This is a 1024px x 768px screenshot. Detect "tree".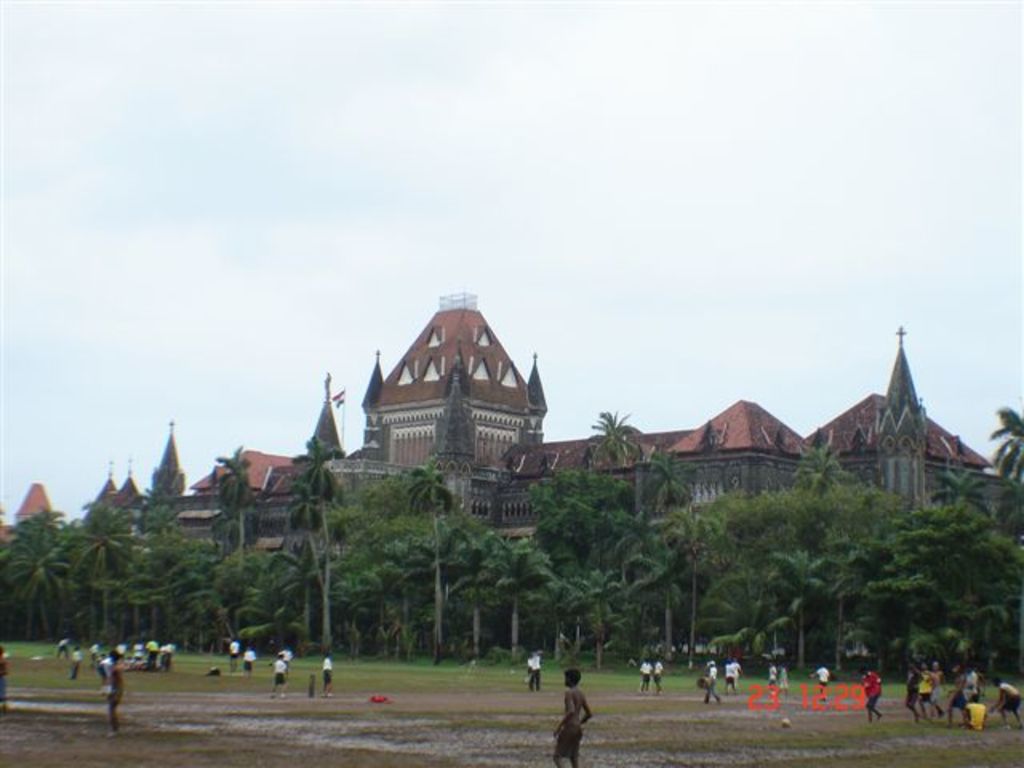
{"x1": 978, "y1": 525, "x2": 1022, "y2": 608}.
